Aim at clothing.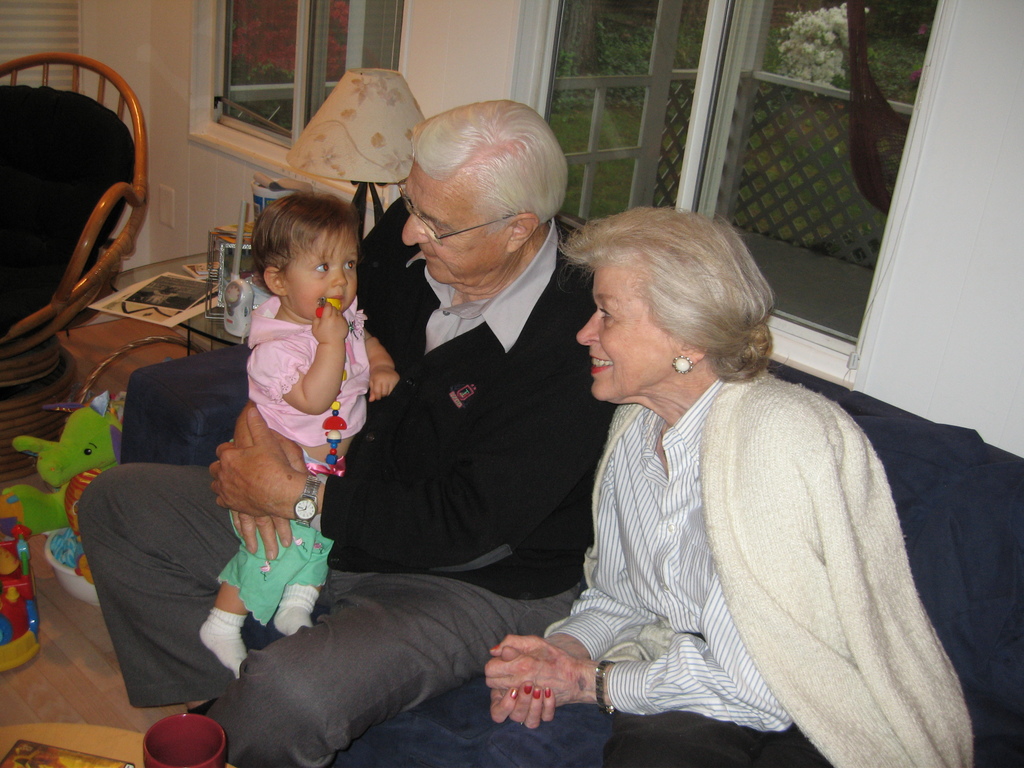
Aimed at x1=212 y1=296 x2=369 y2=627.
